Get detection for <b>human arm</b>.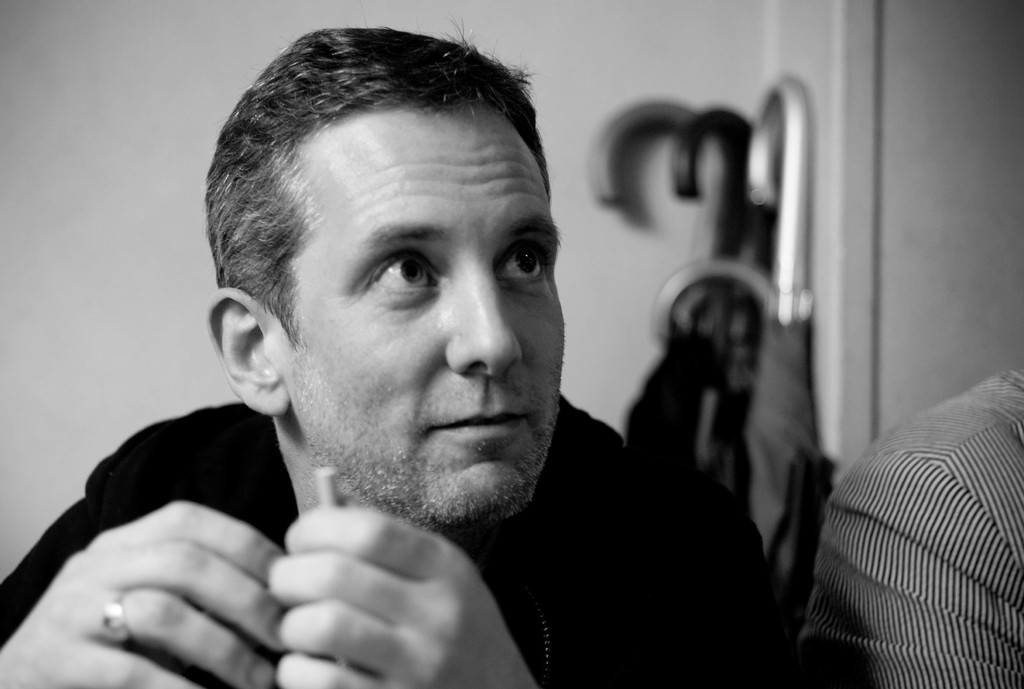
Detection: select_region(264, 497, 771, 688).
